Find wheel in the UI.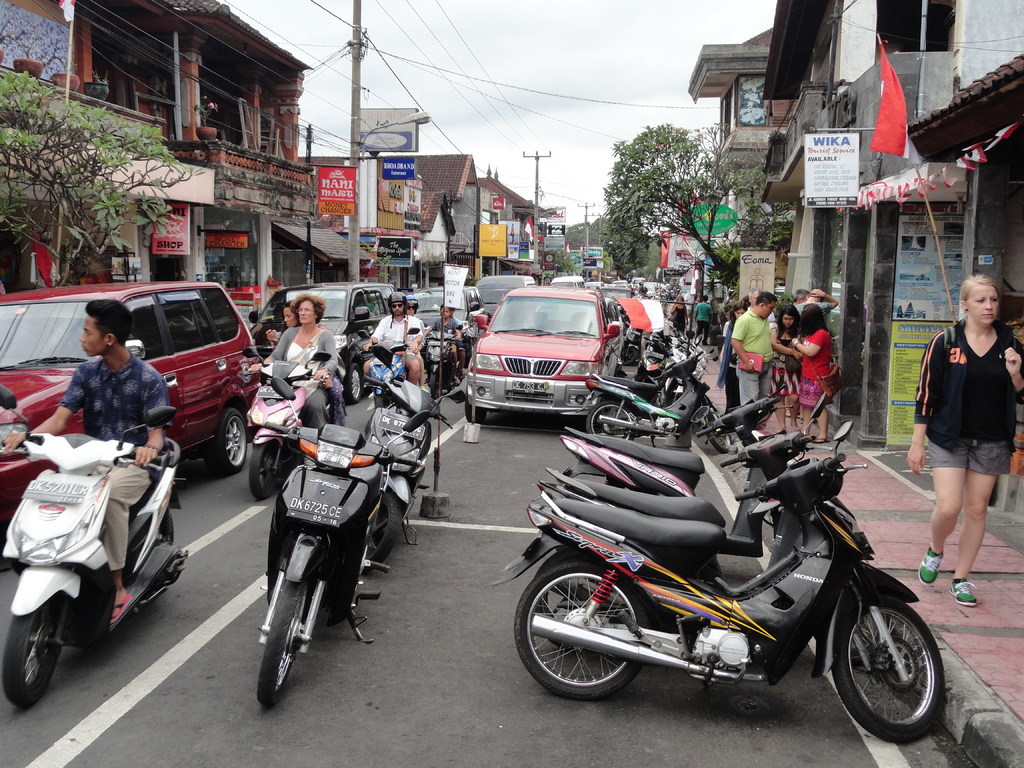
UI element at (506, 319, 531, 330).
